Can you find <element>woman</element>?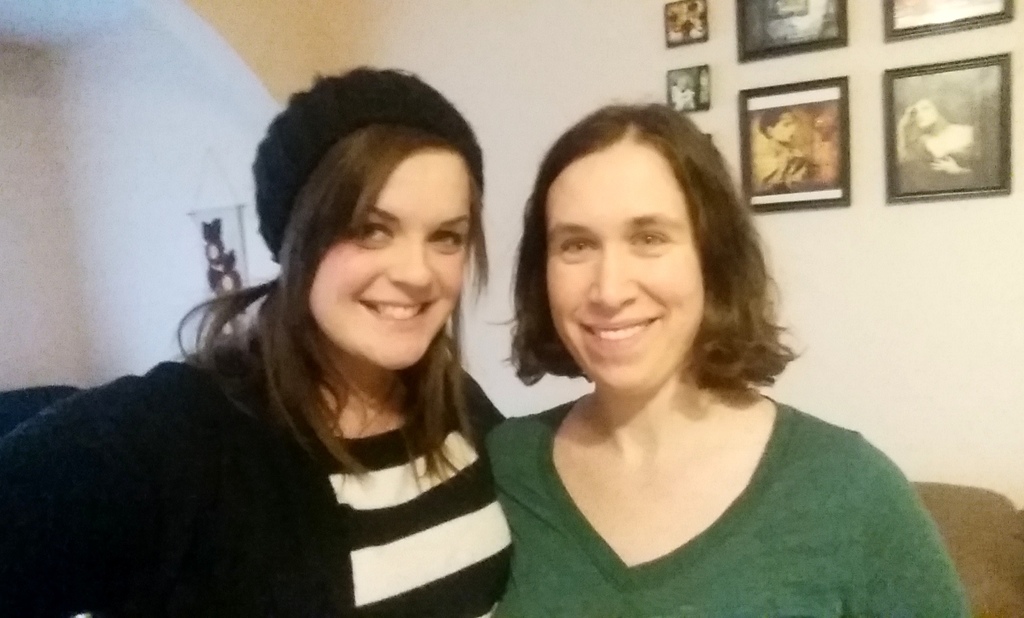
Yes, bounding box: l=456, t=91, r=913, b=603.
